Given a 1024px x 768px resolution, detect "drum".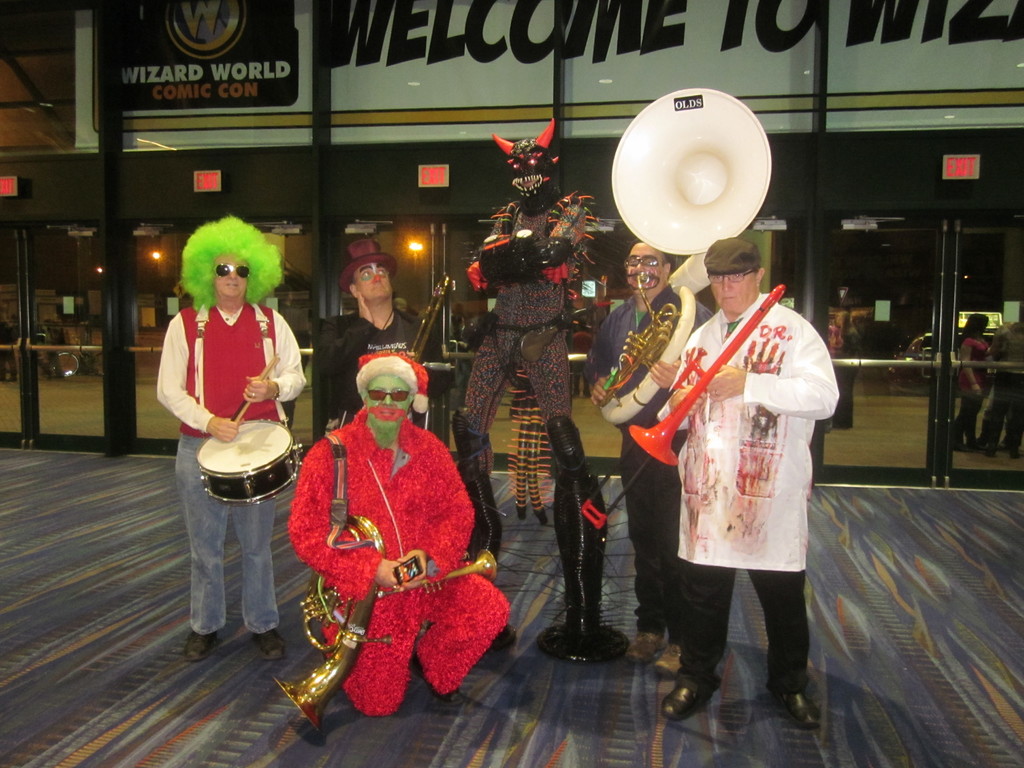
196, 421, 301, 504.
